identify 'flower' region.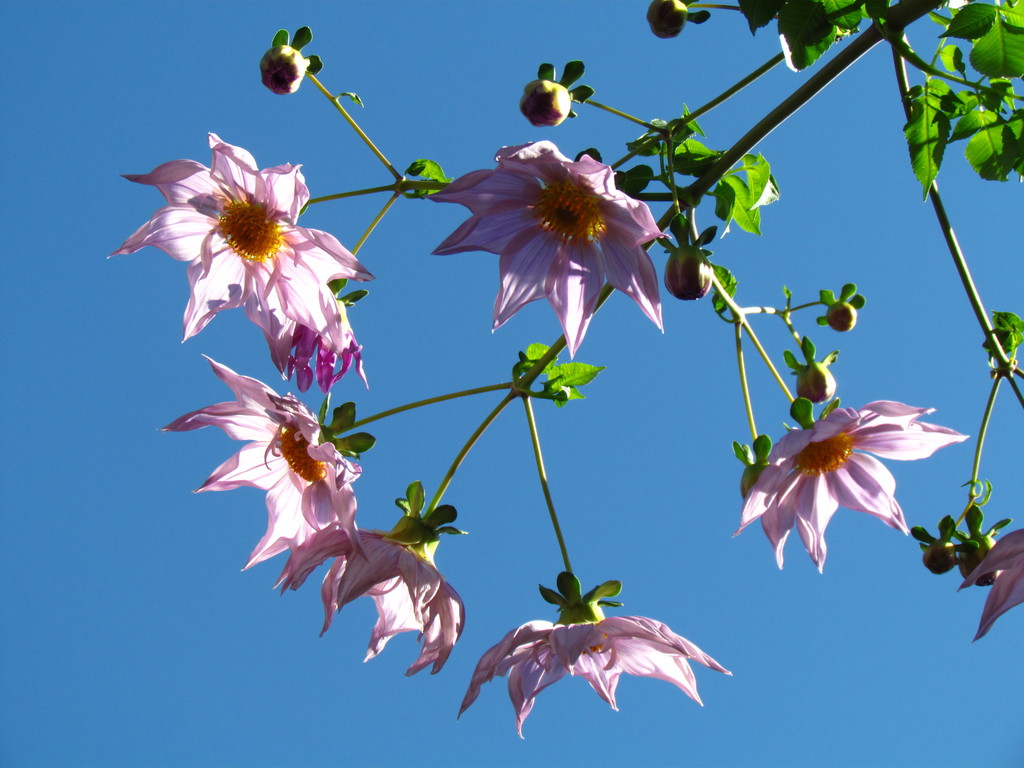
Region: x1=718 y1=387 x2=953 y2=580.
